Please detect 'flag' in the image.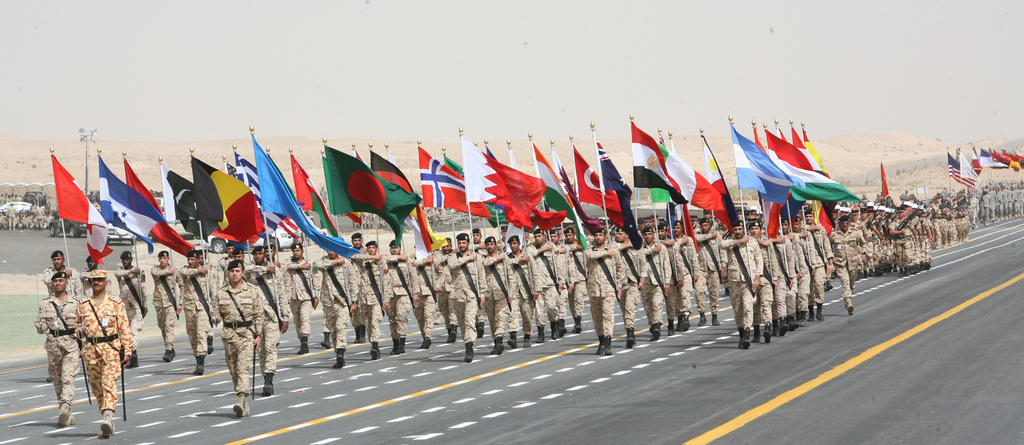
[368,148,445,255].
